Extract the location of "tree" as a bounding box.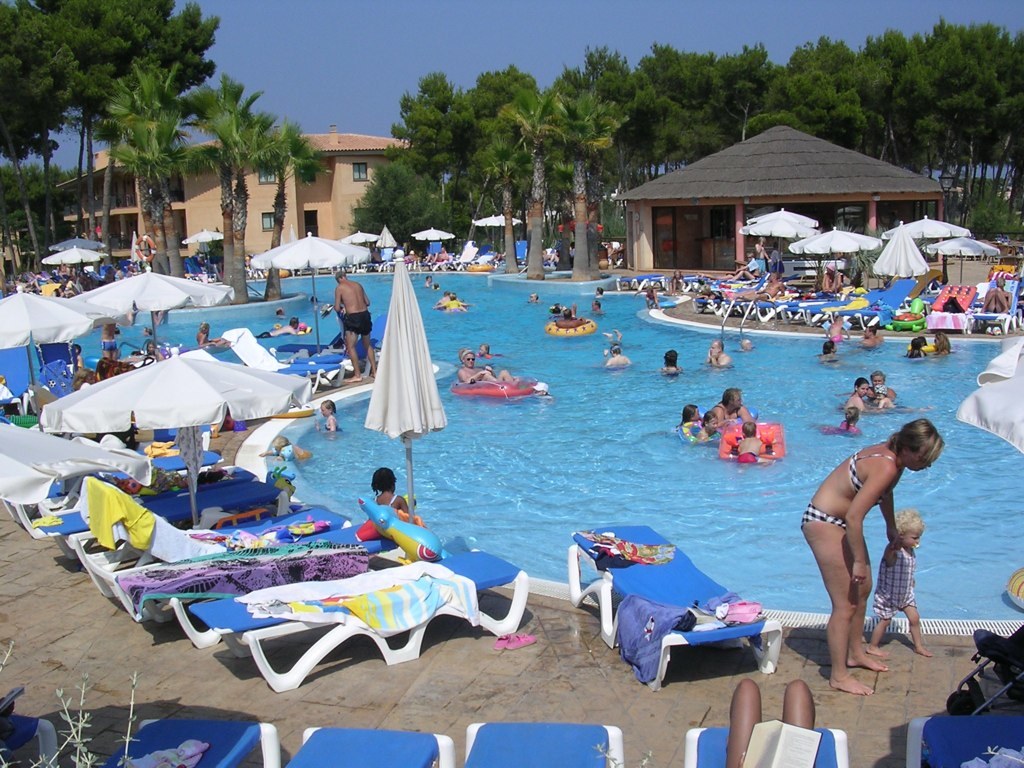
115:82:296:344.
